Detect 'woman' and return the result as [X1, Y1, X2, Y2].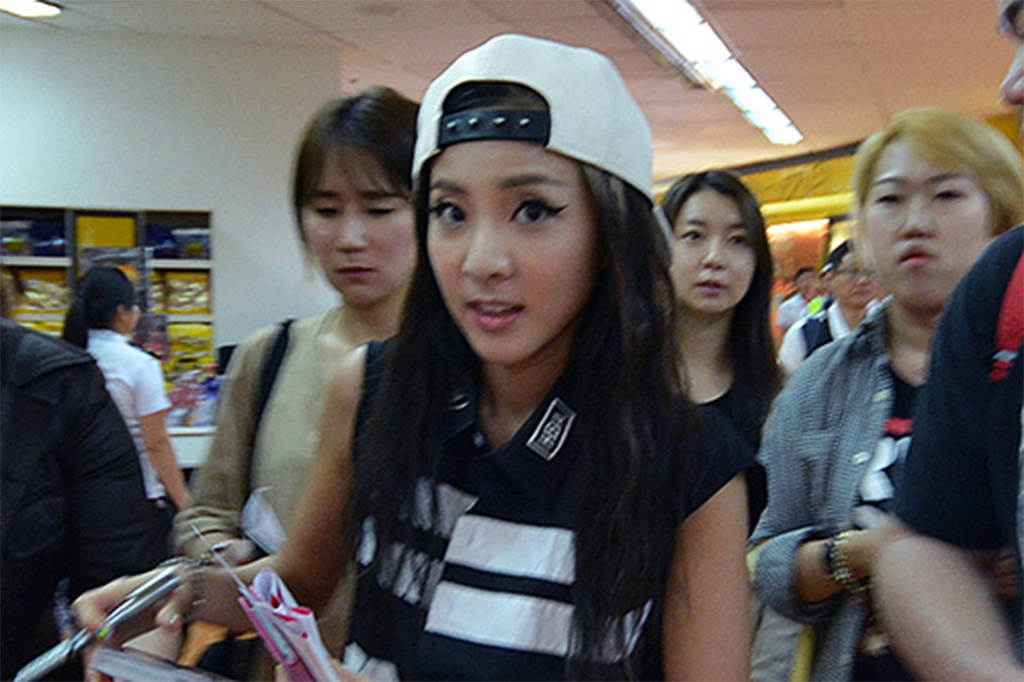
[804, 82, 1023, 681].
